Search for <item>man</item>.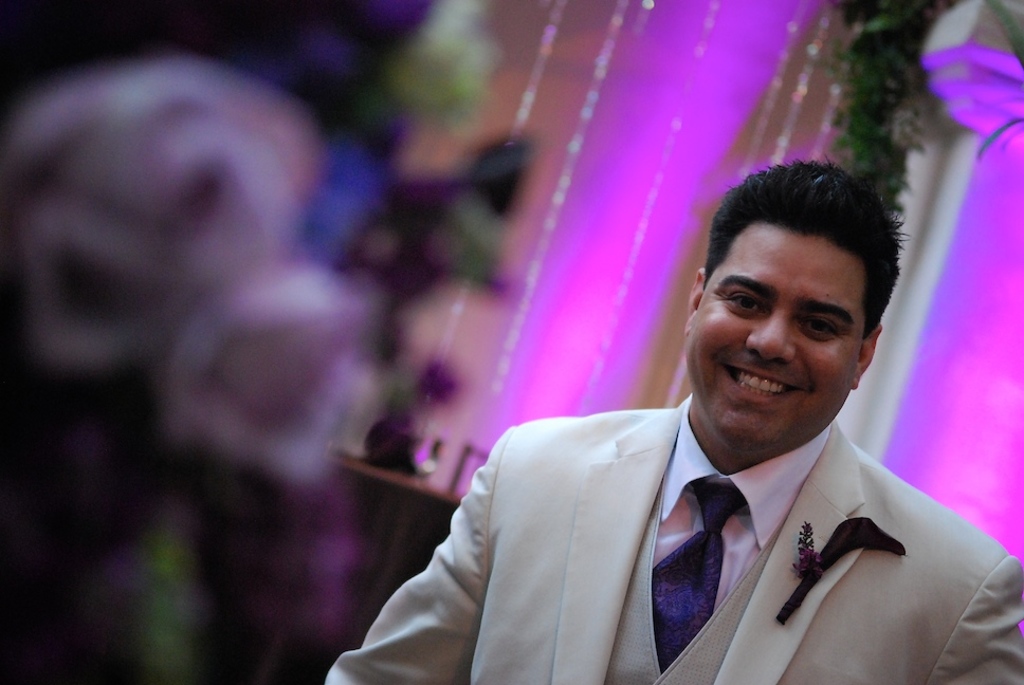
Found at 300/148/1023/684.
